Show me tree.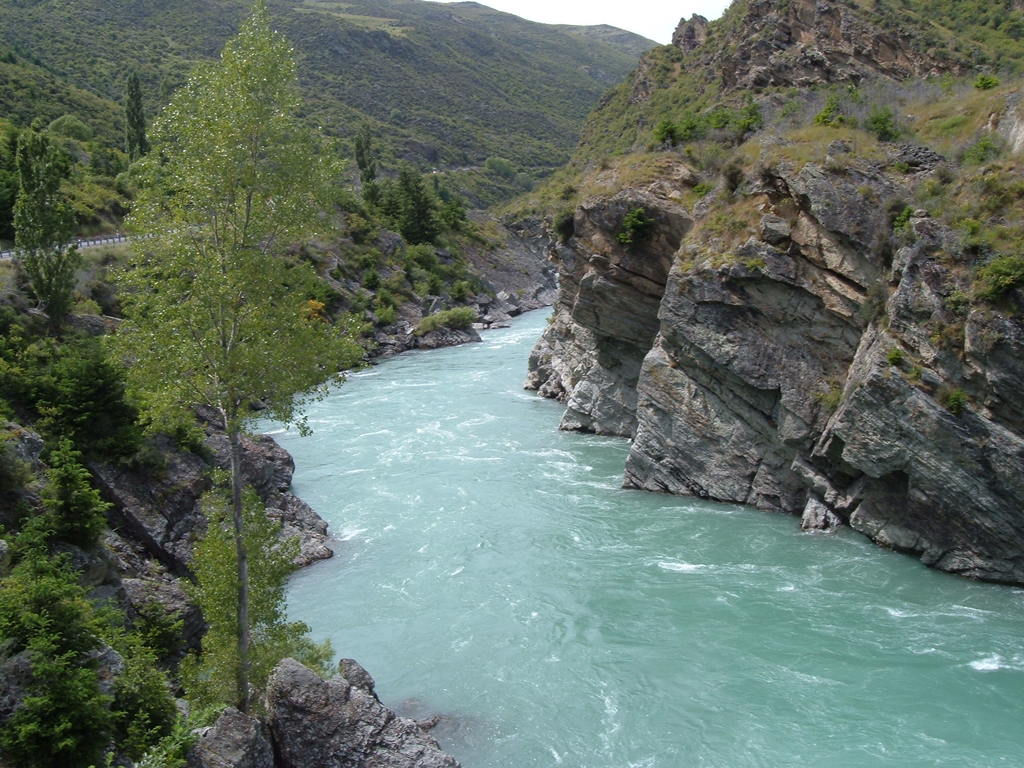
tree is here: (817, 94, 851, 131).
